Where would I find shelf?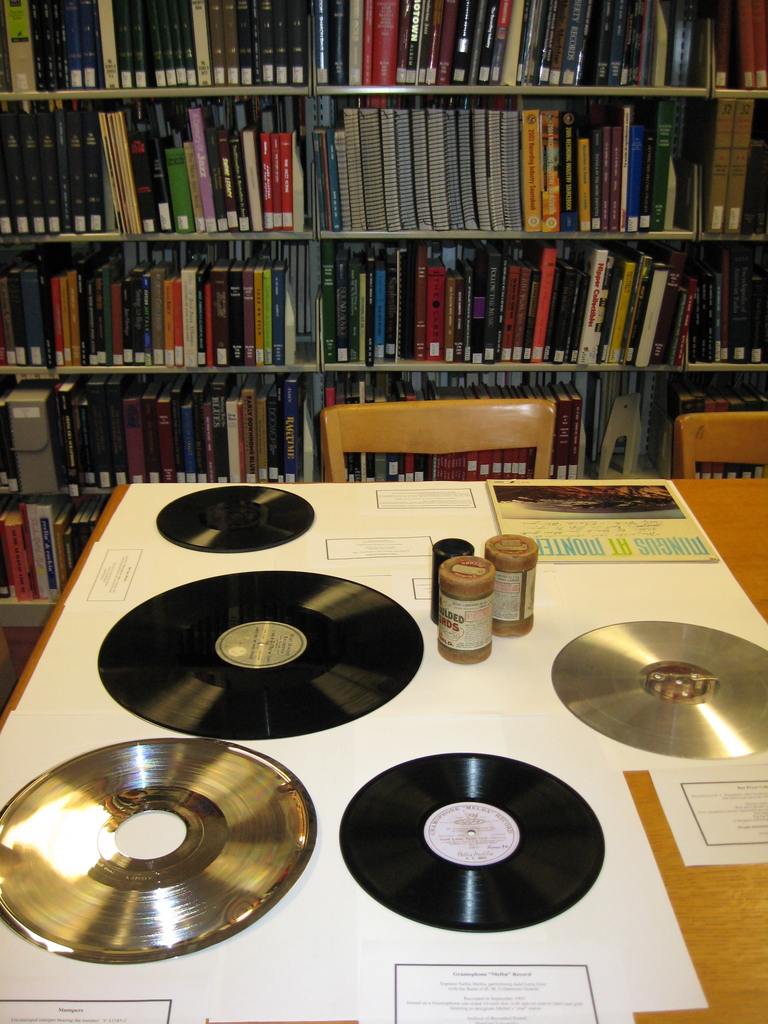
At <bbox>0, 498, 113, 629</bbox>.
